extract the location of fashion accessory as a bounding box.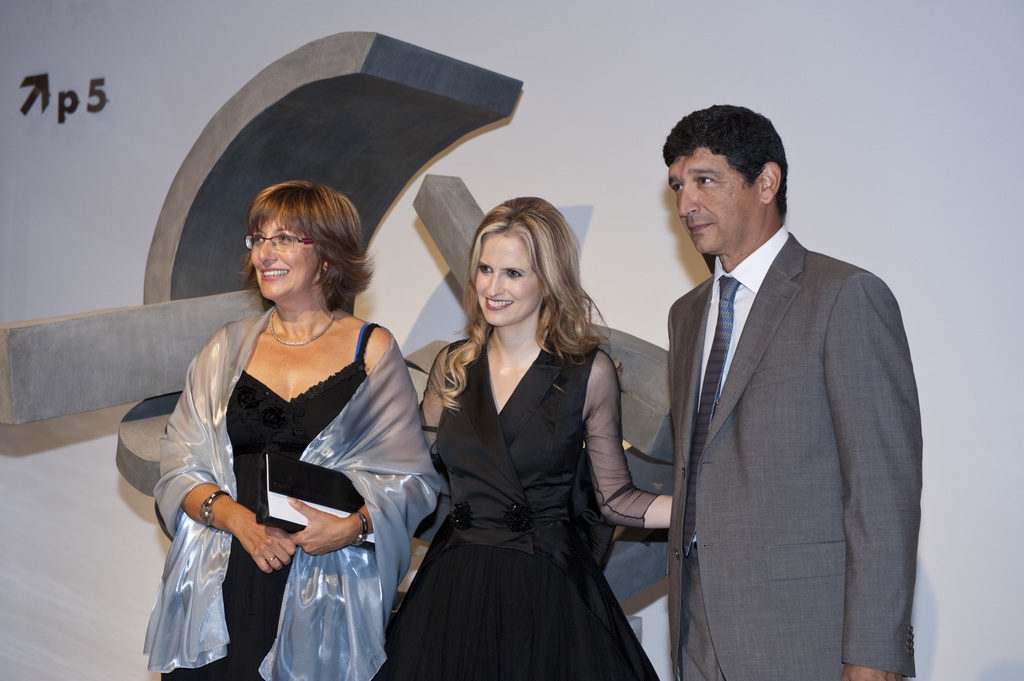
detection(265, 552, 276, 563).
